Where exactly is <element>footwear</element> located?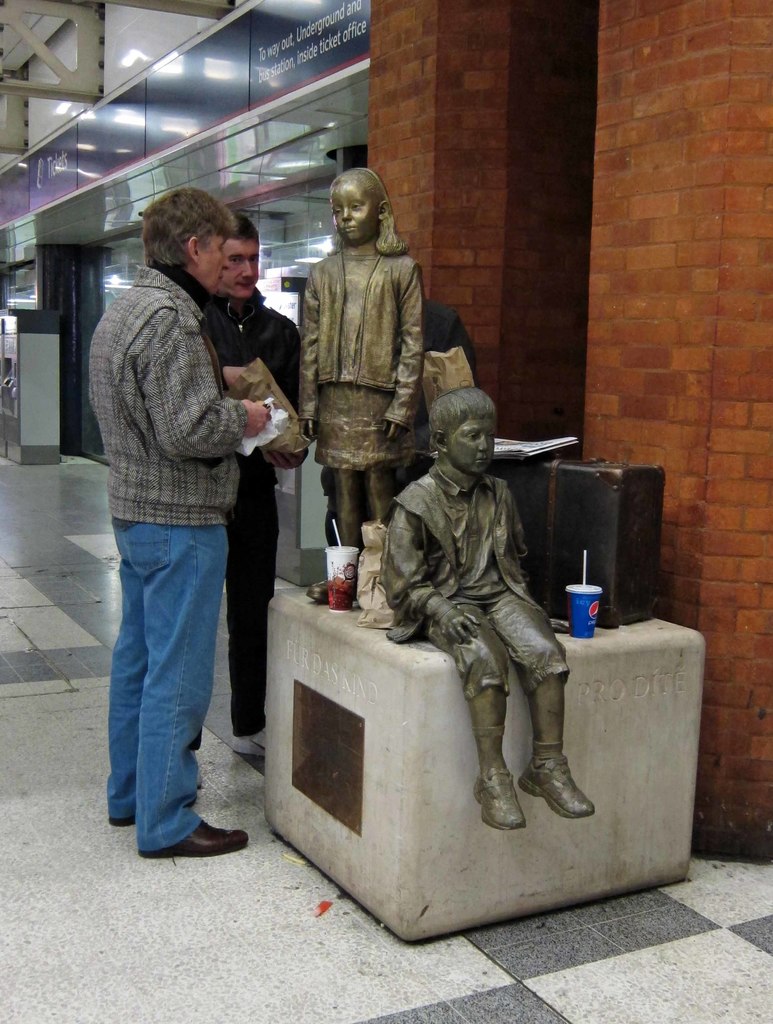
Its bounding box is <region>113, 811, 137, 829</region>.
